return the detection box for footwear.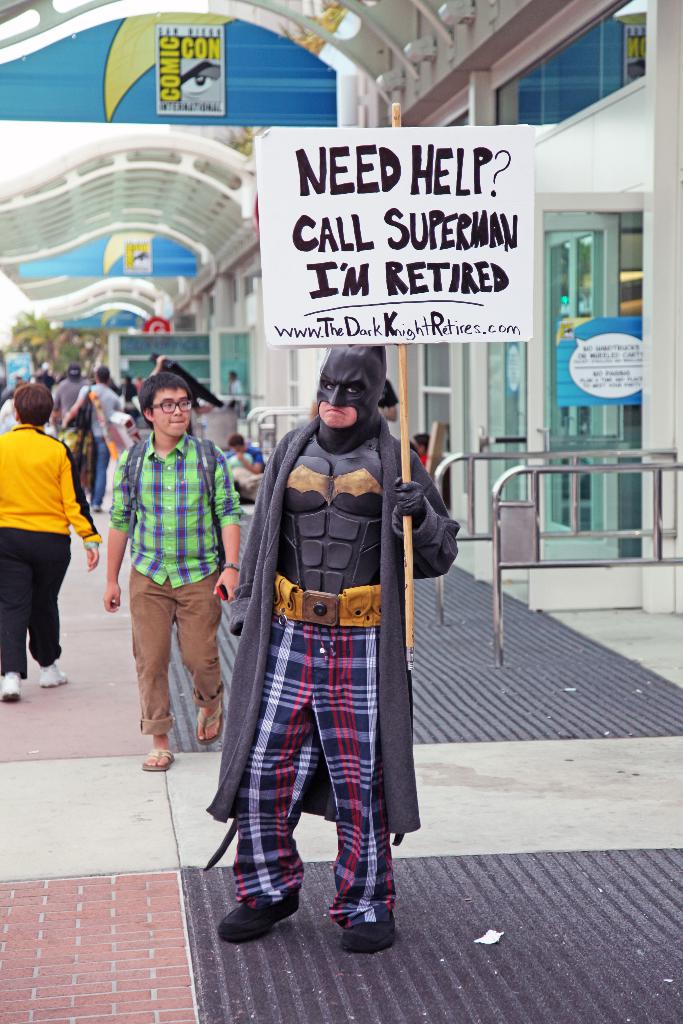
region(142, 743, 179, 778).
